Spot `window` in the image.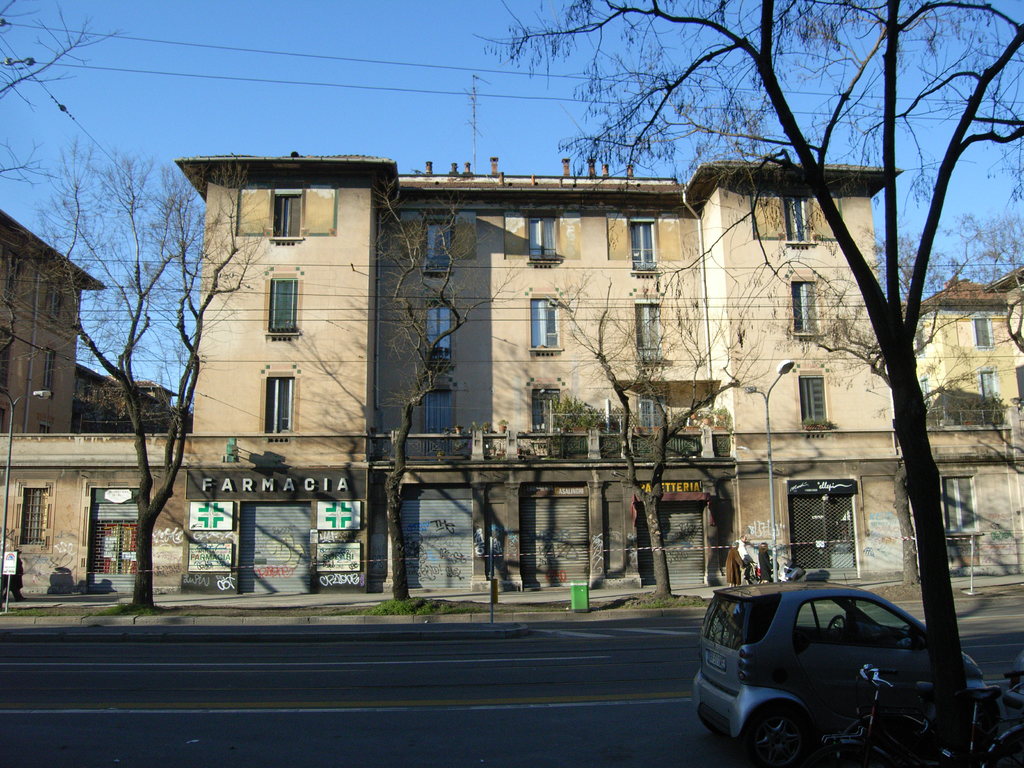
`window` found at bbox=(524, 294, 564, 357).
